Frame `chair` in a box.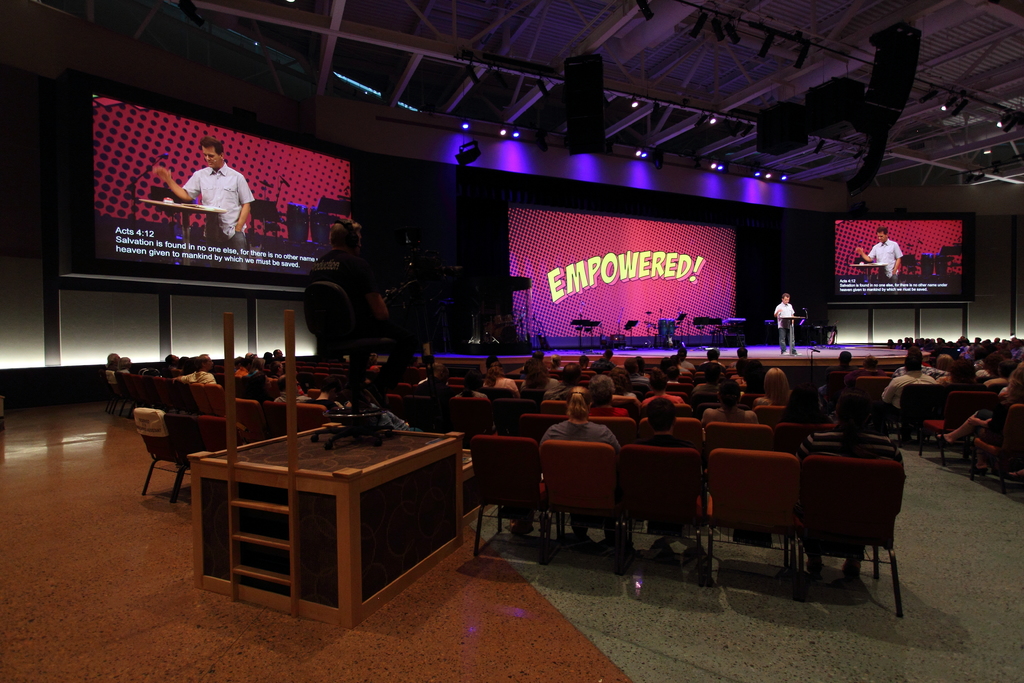
l=792, t=440, r=912, b=632.
